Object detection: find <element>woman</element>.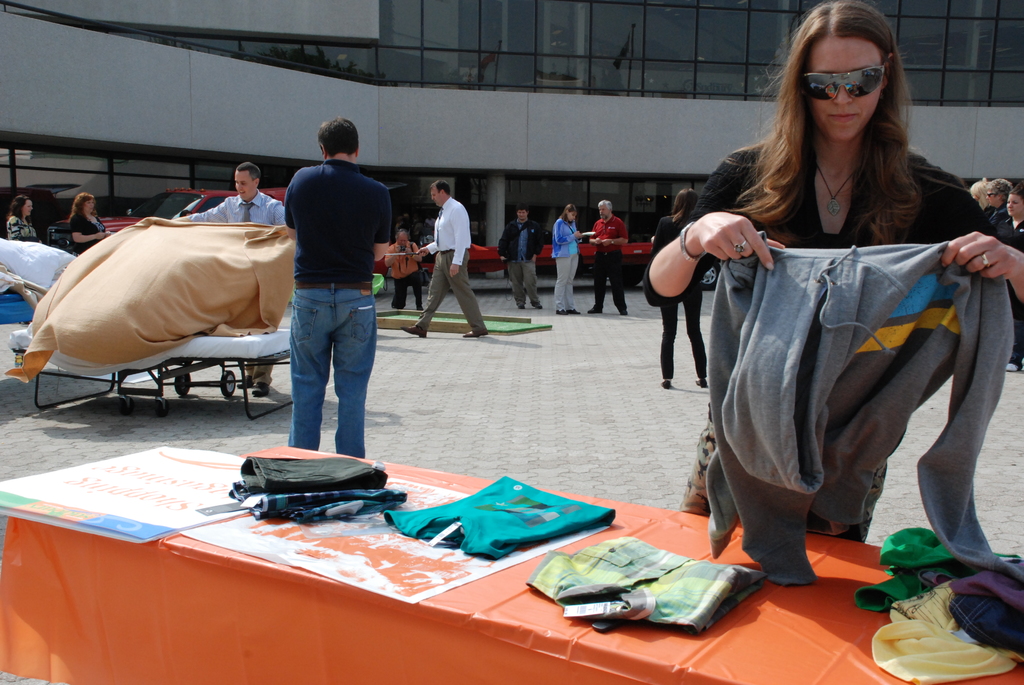
{"left": 68, "top": 191, "right": 111, "bottom": 249}.
